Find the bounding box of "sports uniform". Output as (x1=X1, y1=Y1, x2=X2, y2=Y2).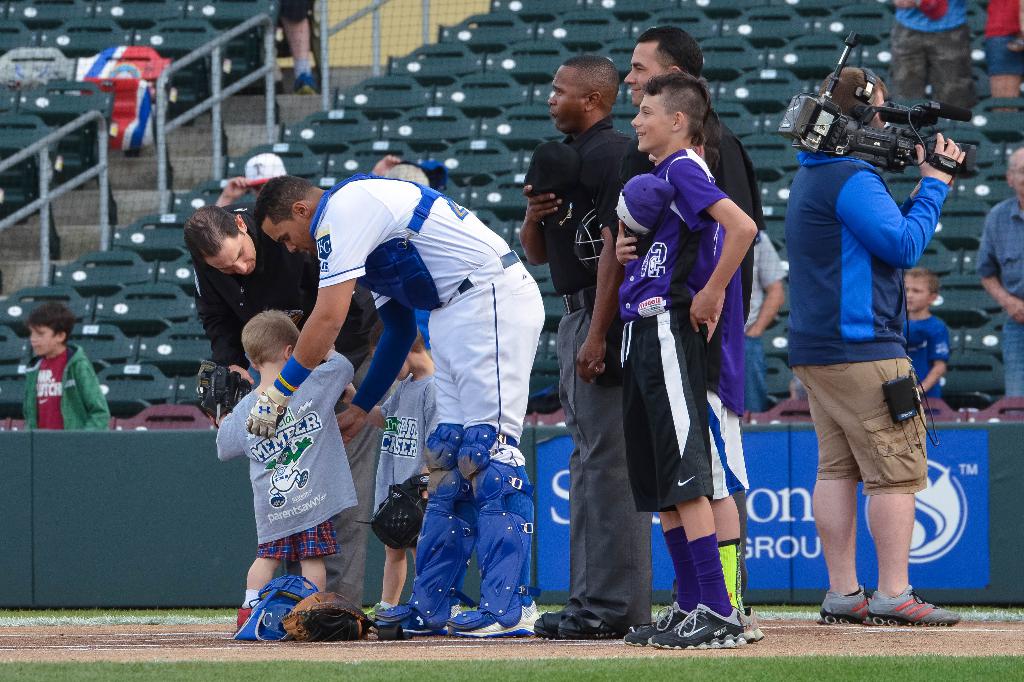
(x1=629, y1=90, x2=765, y2=634).
